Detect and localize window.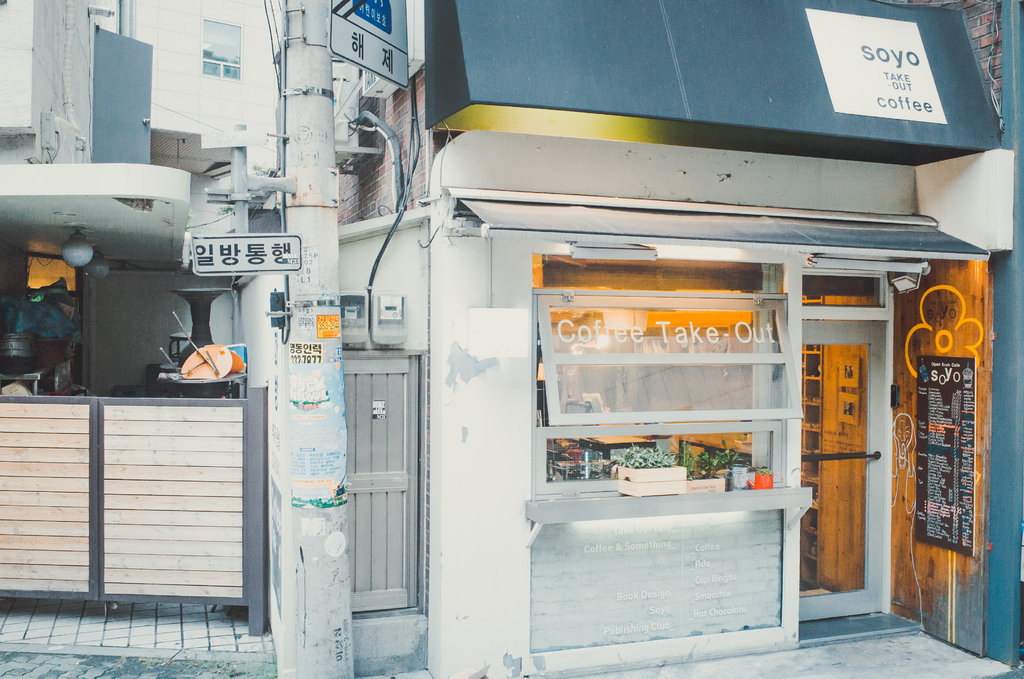
Localized at 532:294:806:426.
